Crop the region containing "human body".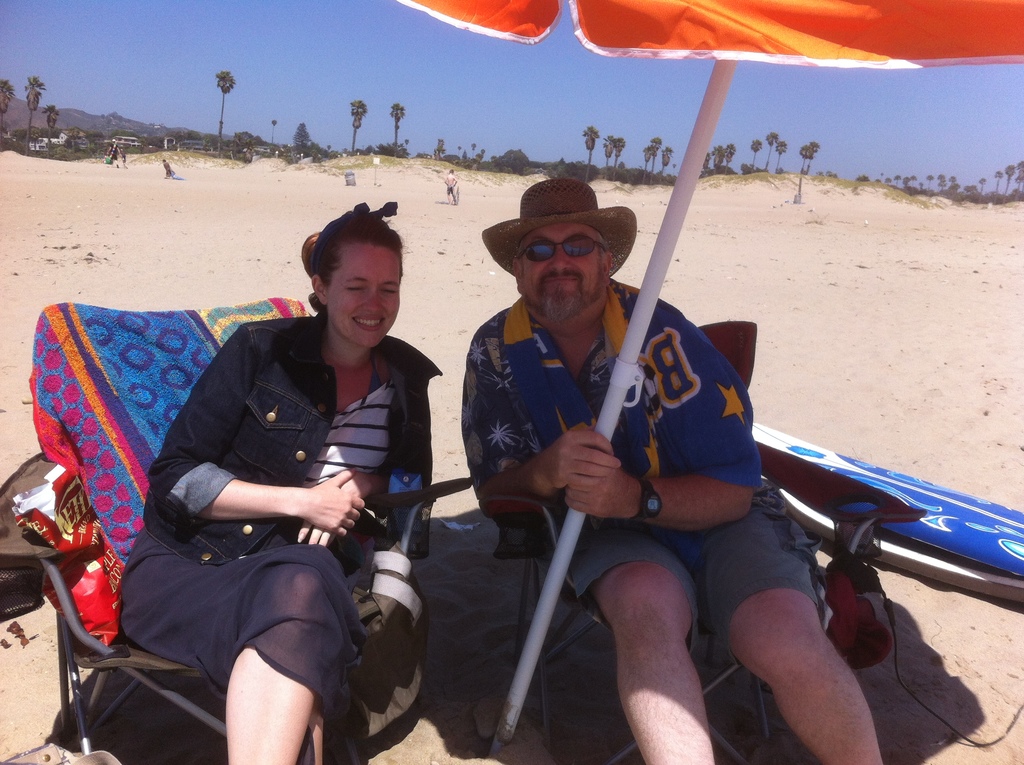
Crop region: [x1=77, y1=224, x2=419, y2=743].
